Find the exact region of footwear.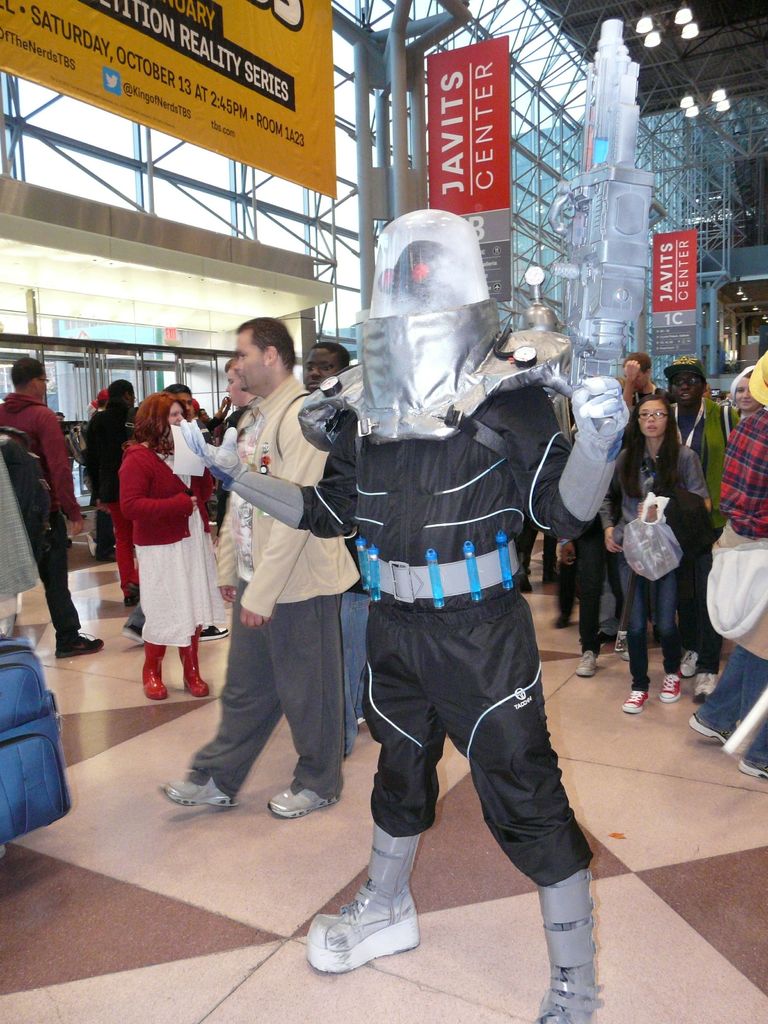
Exact region: [left=122, top=609, right=146, bottom=652].
